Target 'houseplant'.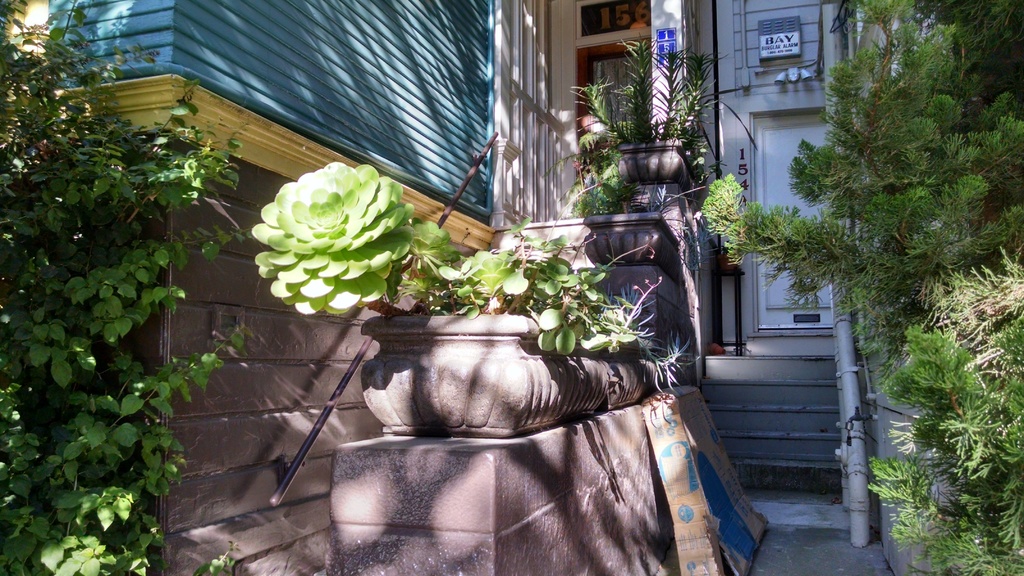
Target region: 573:29:761:186.
